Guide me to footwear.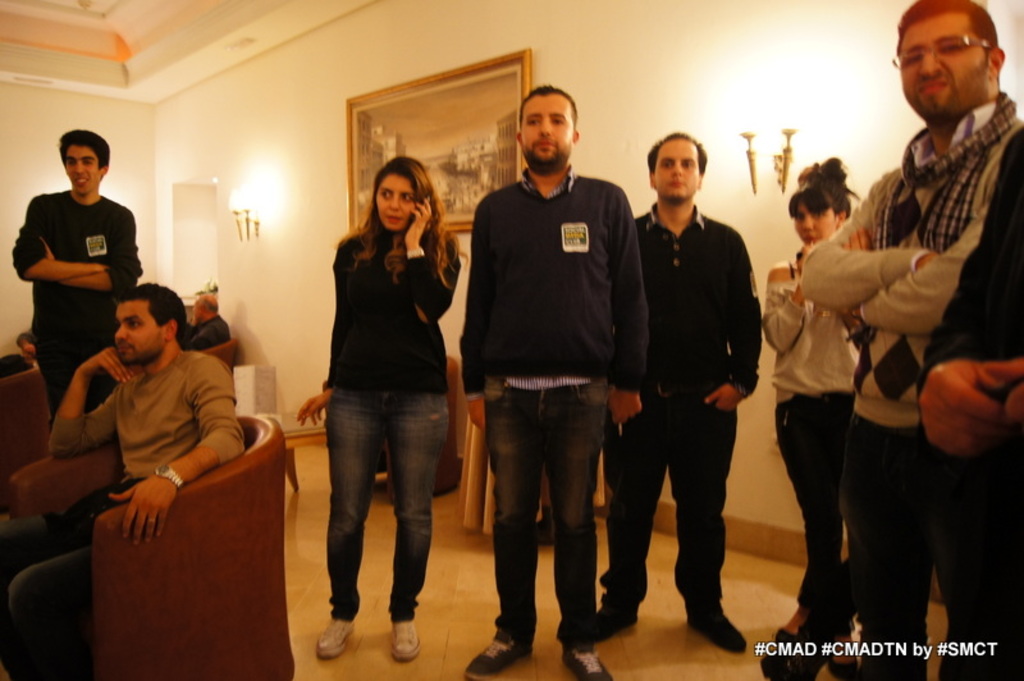
Guidance: select_region(389, 621, 422, 663).
